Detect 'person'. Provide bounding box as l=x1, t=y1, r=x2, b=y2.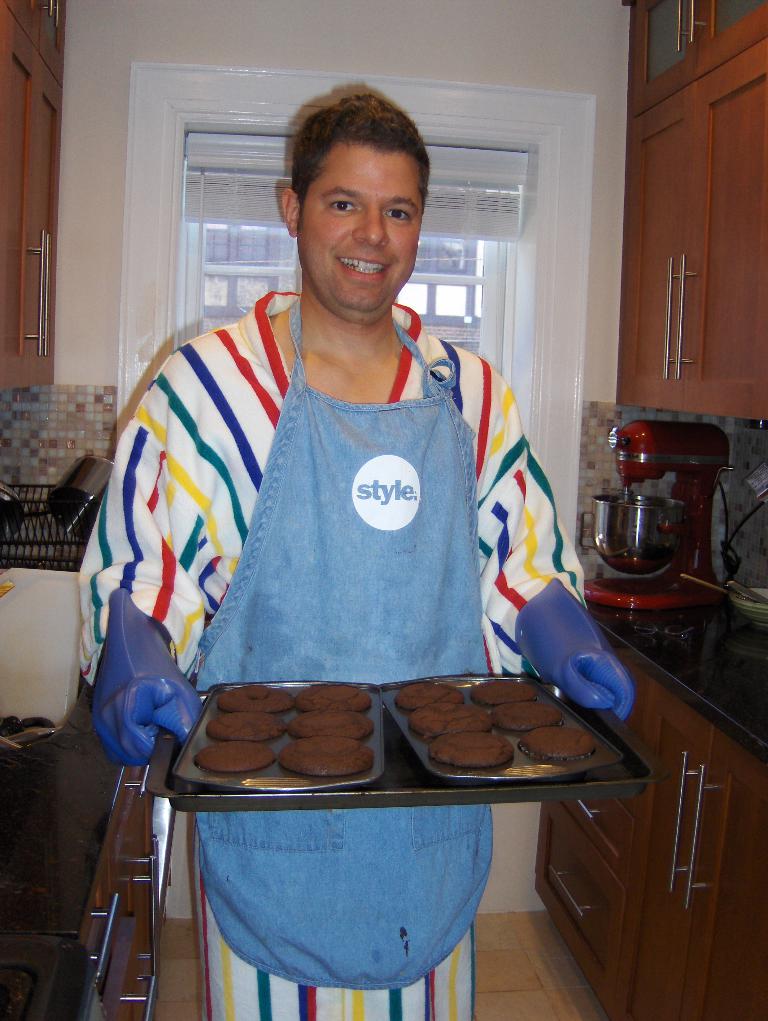
l=114, t=93, r=618, b=843.
